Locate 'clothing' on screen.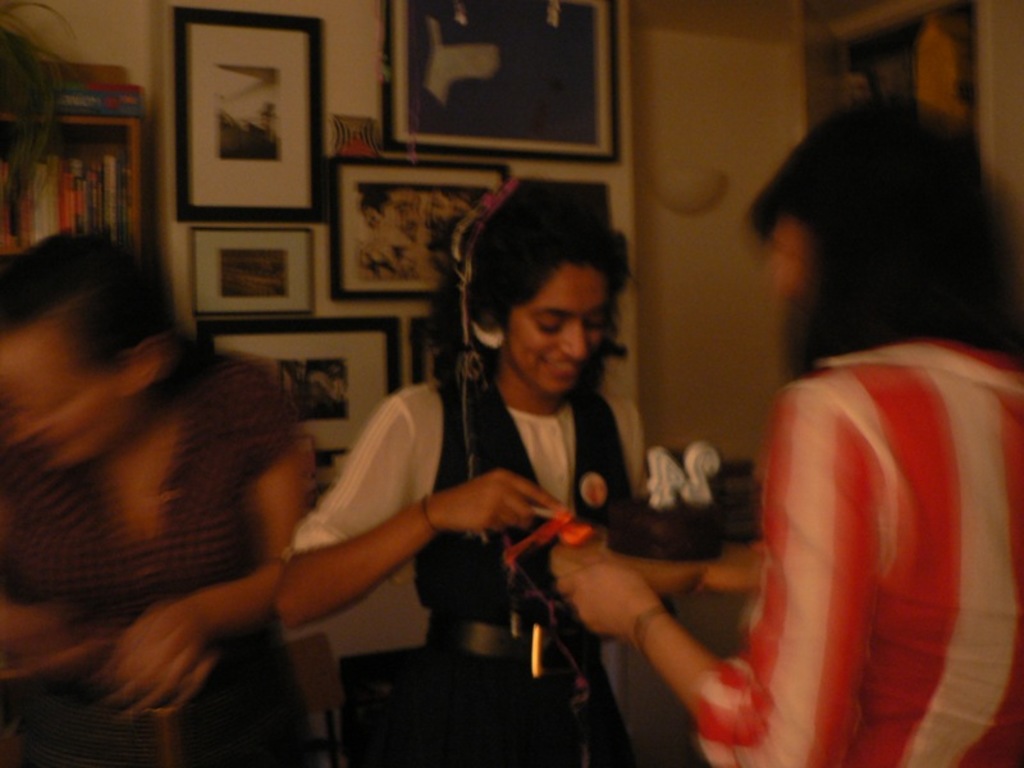
On screen at 360 215 436 288.
